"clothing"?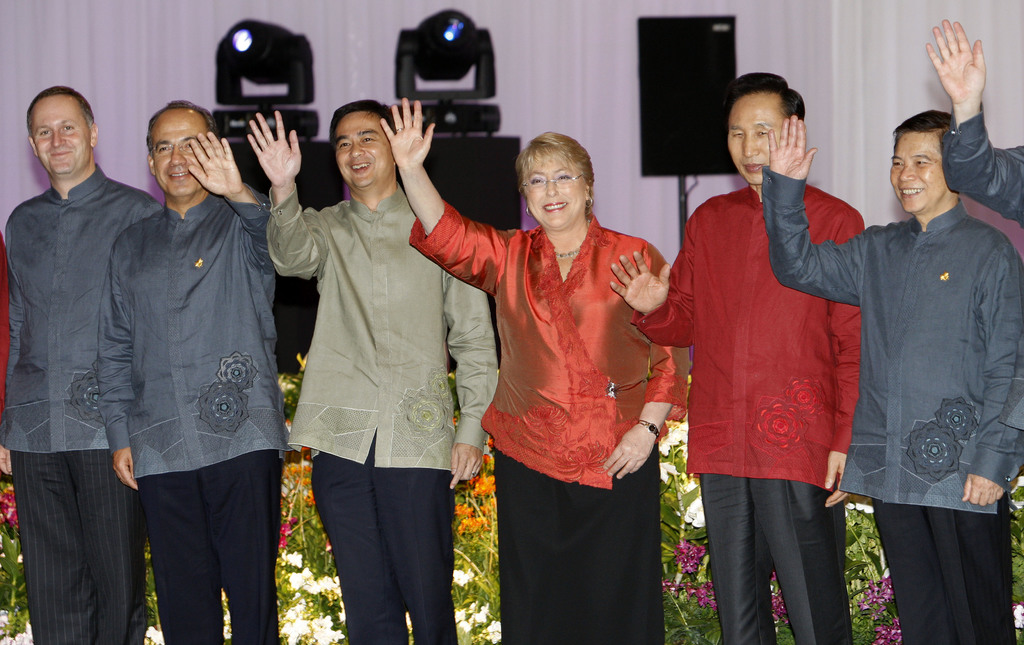
bbox=[939, 100, 1023, 229]
